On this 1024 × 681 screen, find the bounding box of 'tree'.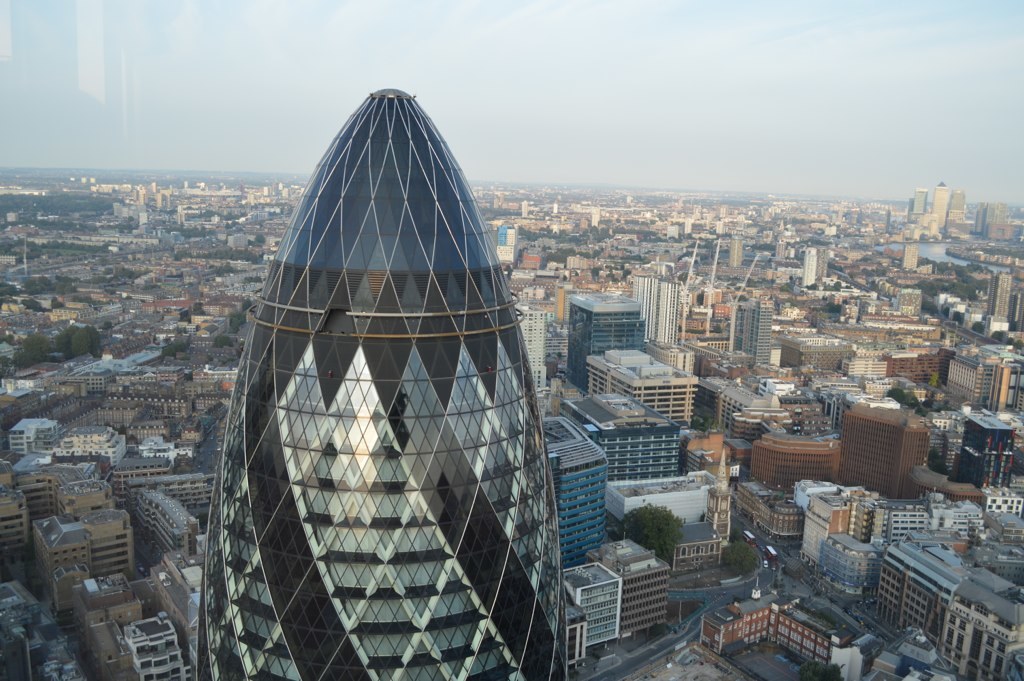
Bounding box: [x1=617, y1=498, x2=689, y2=563].
